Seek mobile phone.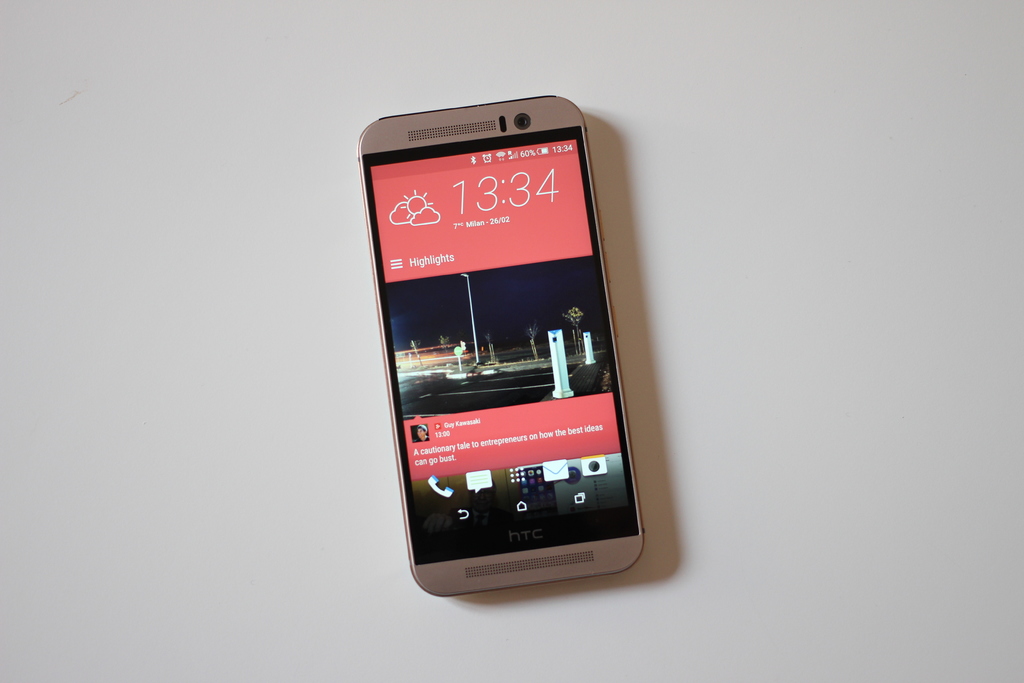
x1=358, y1=81, x2=664, y2=614.
